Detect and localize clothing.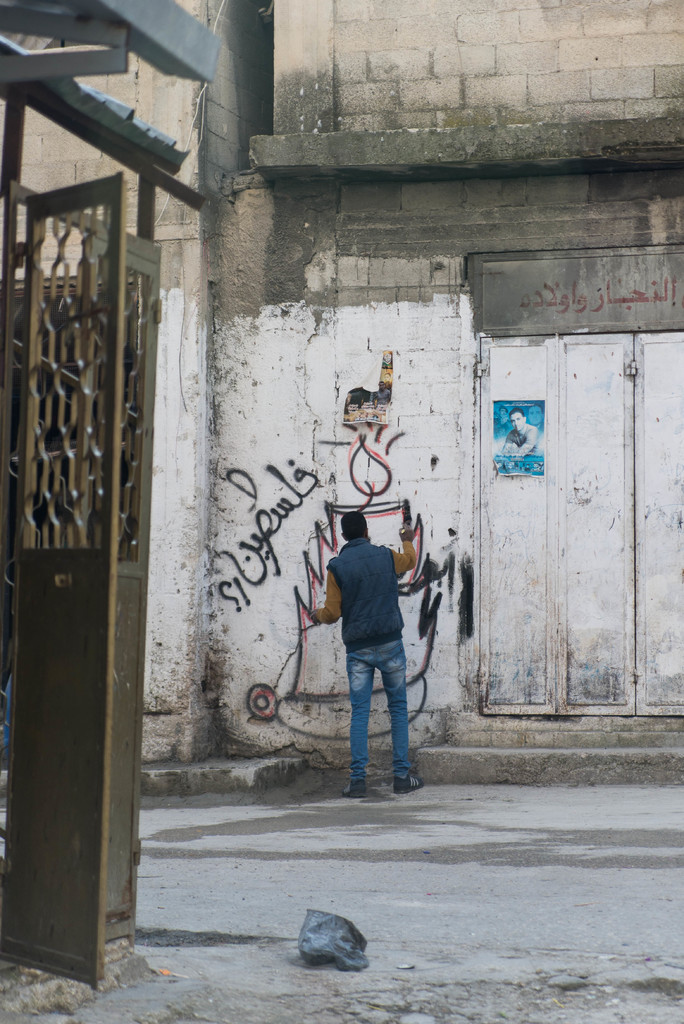
Localized at (320, 492, 427, 762).
